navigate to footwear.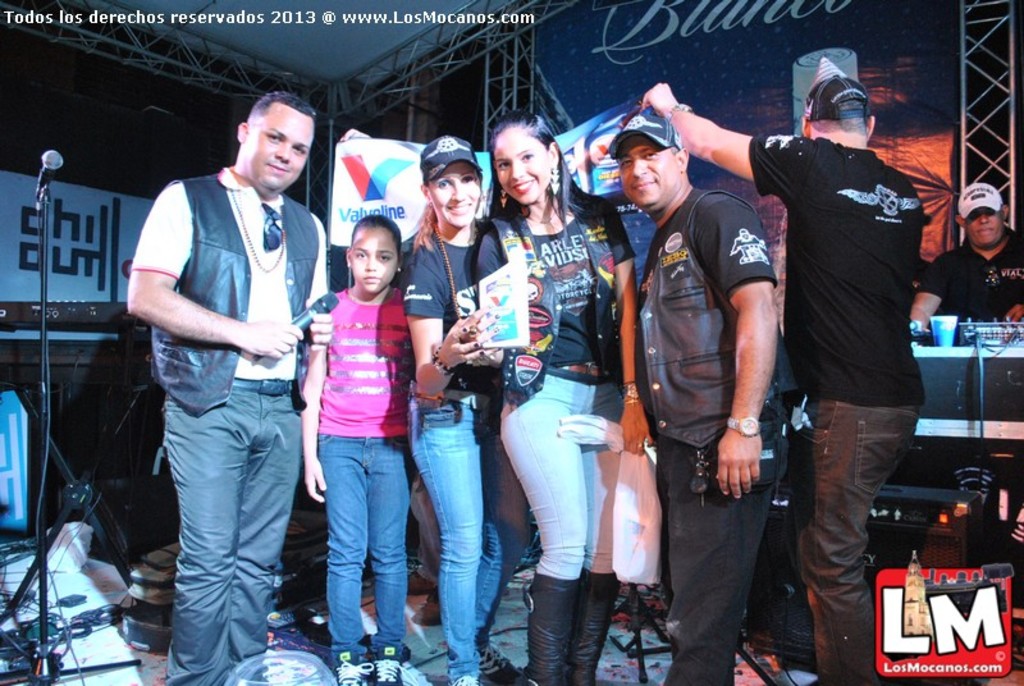
Navigation target: detection(559, 573, 623, 685).
